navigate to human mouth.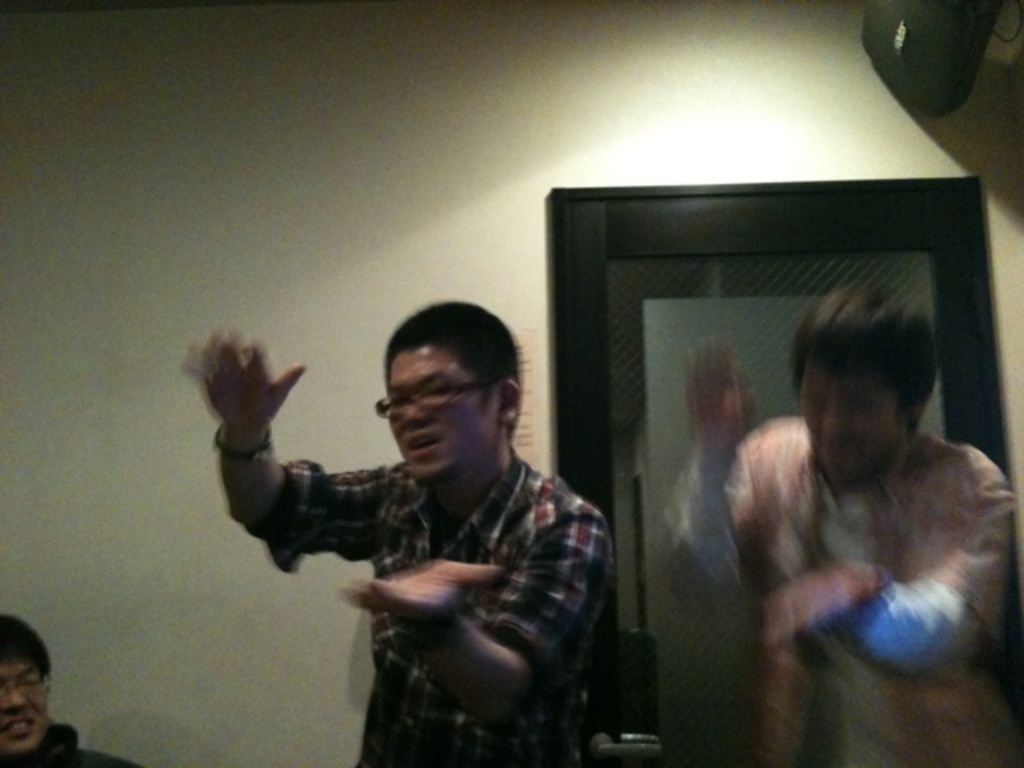
Navigation target: (403,422,445,459).
